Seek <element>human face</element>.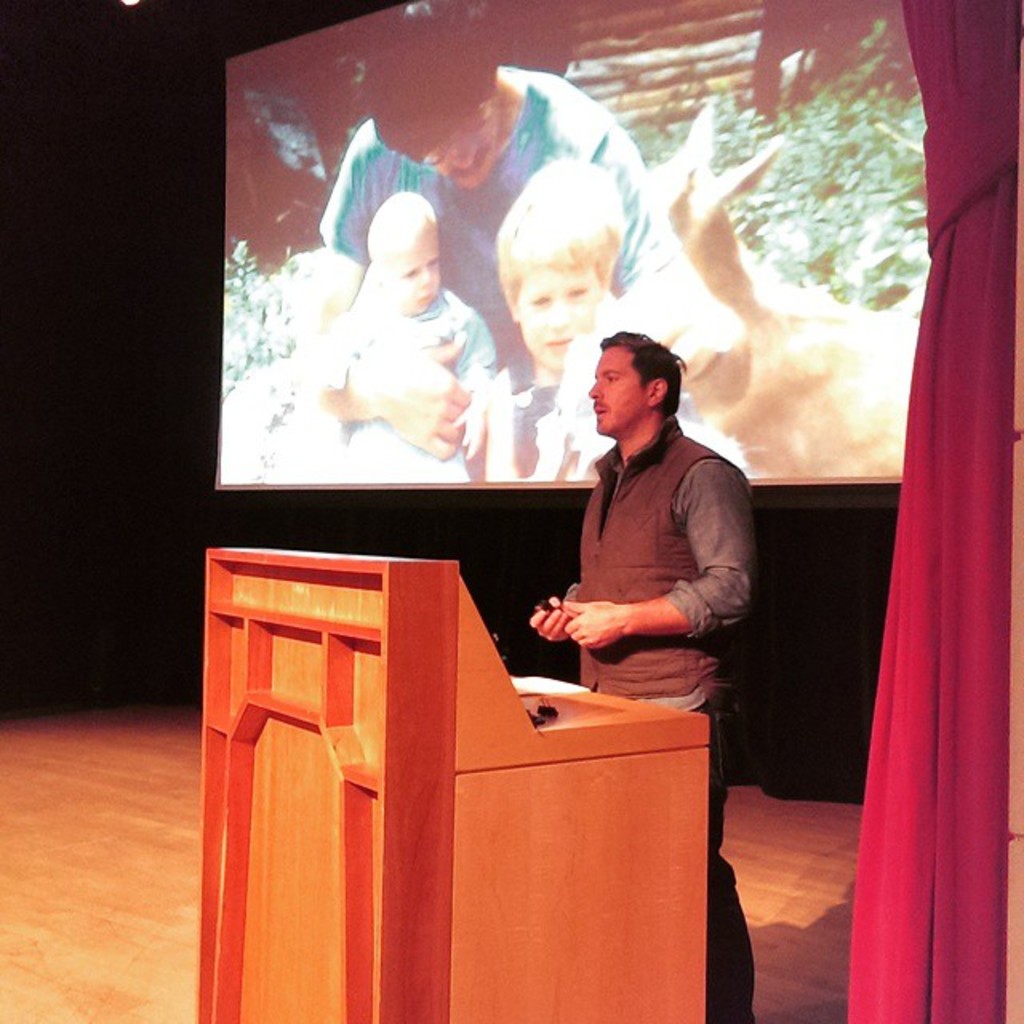
[515,250,598,368].
